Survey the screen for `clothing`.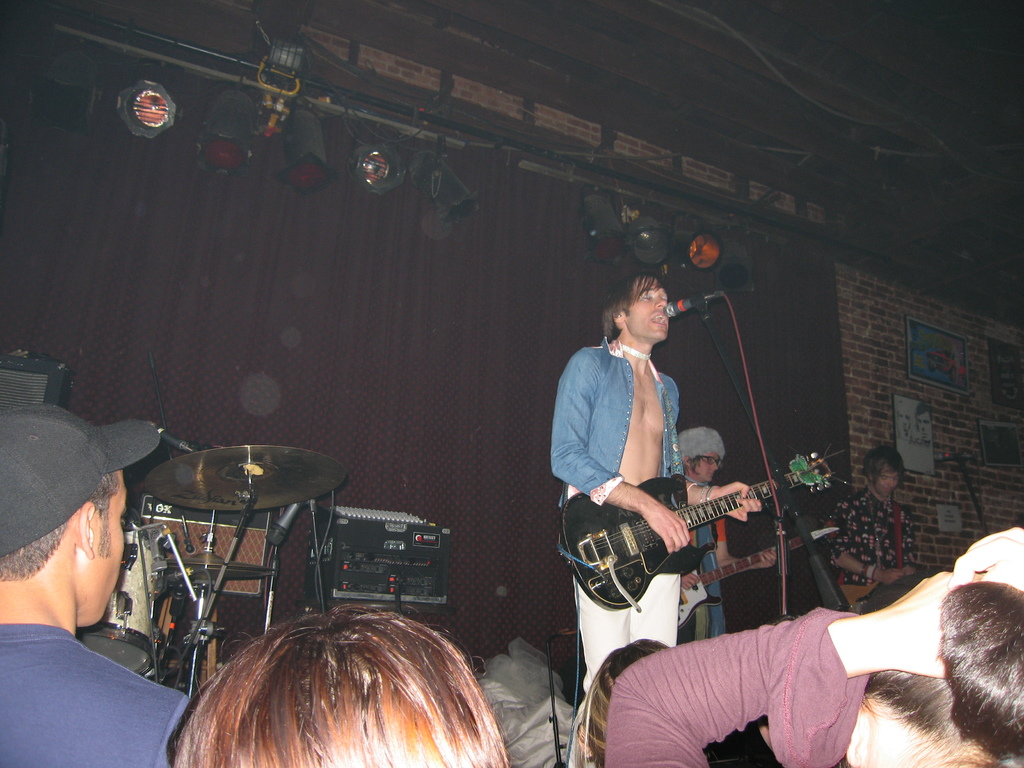
Survey found: crop(591, 602, 874, 767).
